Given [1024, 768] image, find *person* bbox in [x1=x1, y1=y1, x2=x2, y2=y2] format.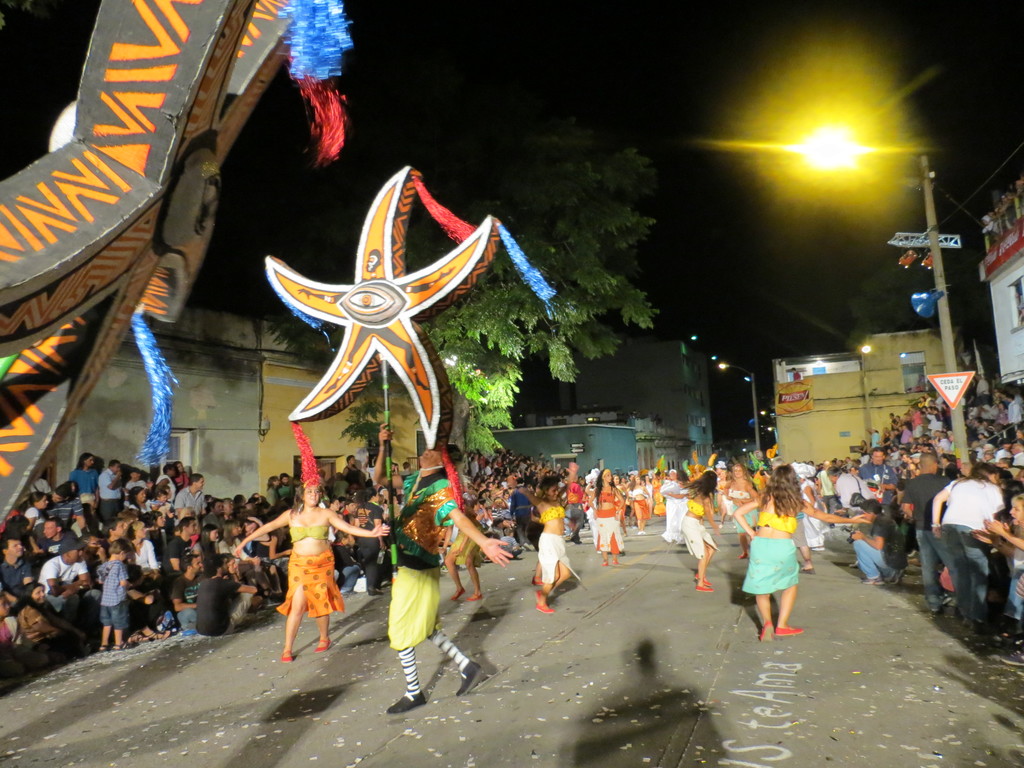
[x1=740, y1=462, x2=875, y2=643].
